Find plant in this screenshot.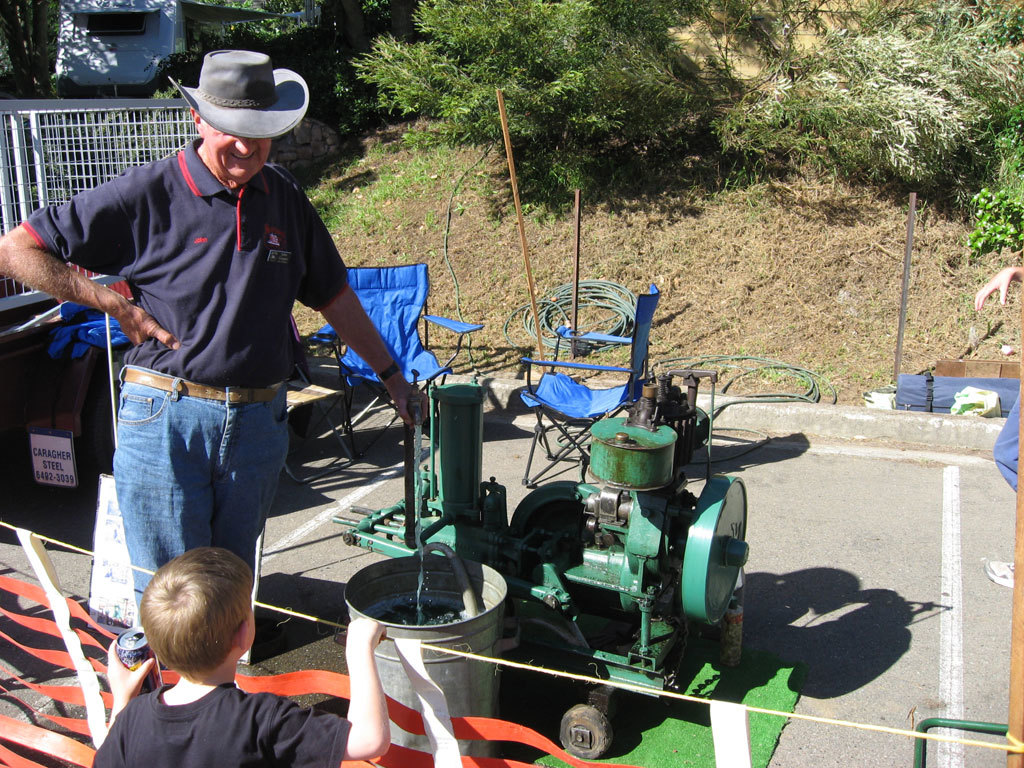
The bounding box for plant is <region>968, 186, 1023, 254</region>.
